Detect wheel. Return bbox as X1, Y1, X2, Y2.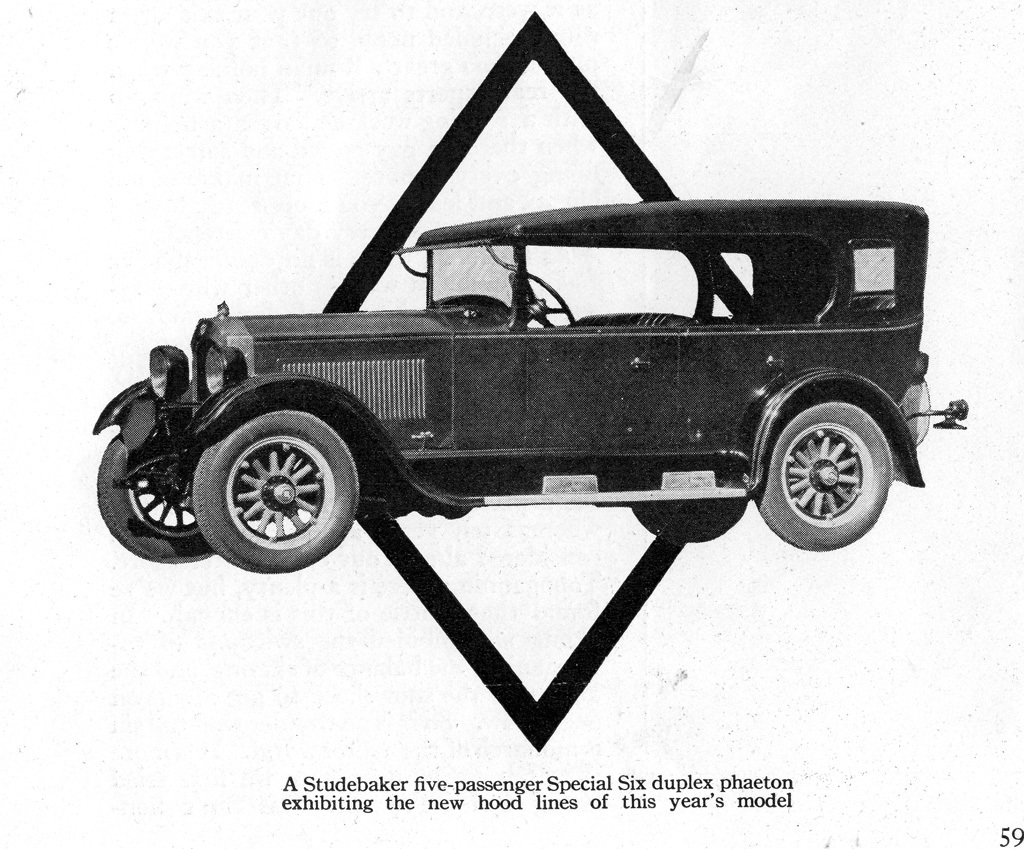
515, 274, 575, 327.
